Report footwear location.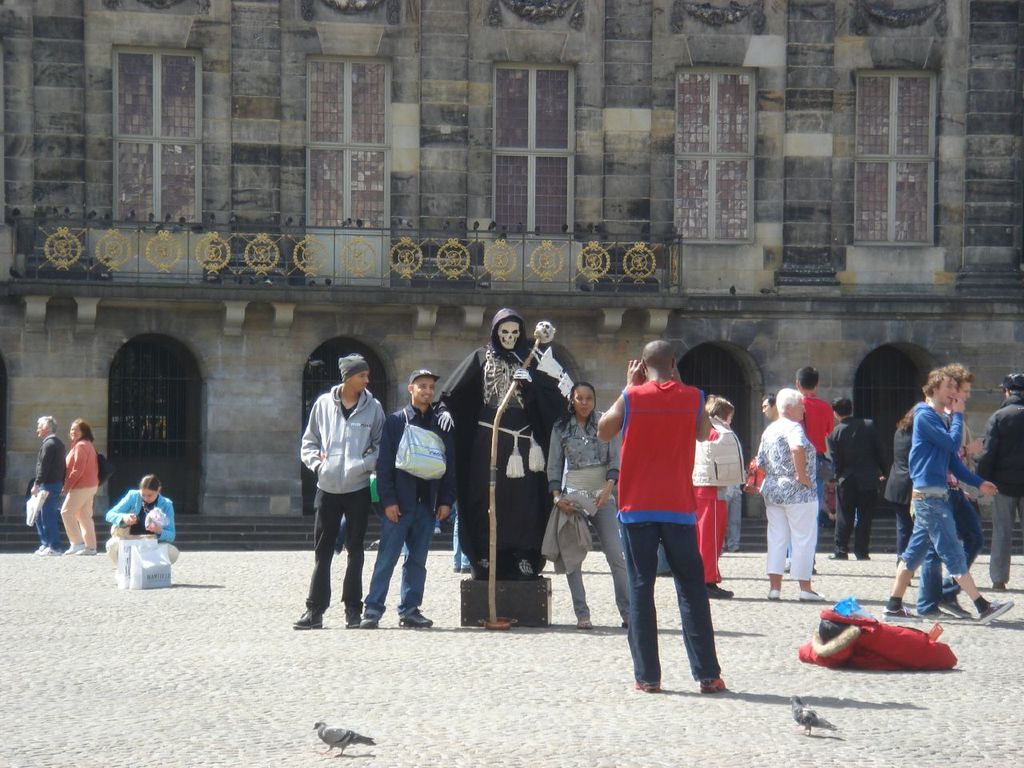
Report: crop(977, 597, 1010, 627).
